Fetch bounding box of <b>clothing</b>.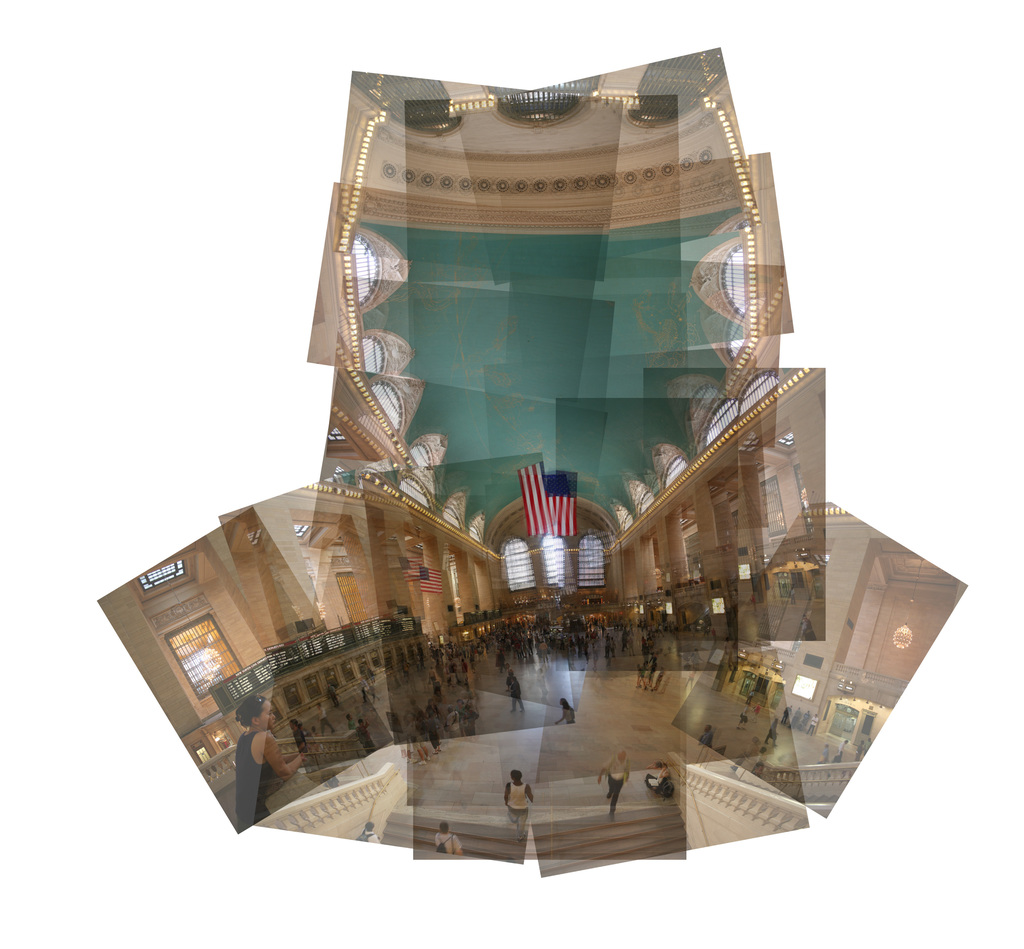
Bbox: 756,751,765,770.
